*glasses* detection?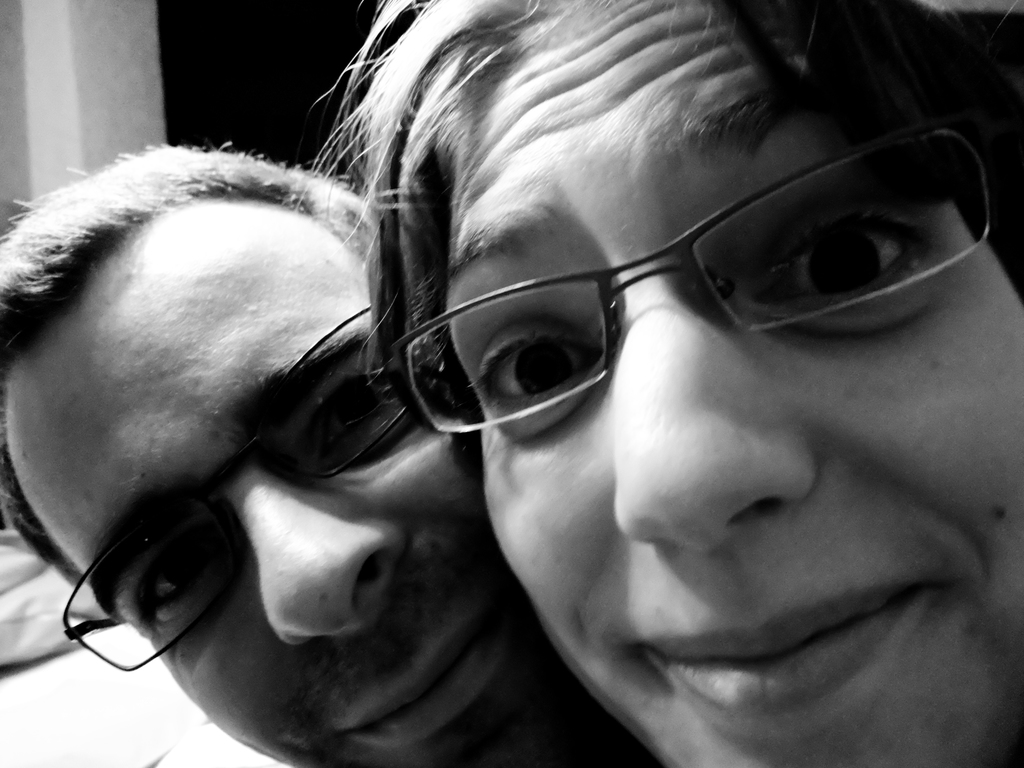
l=380, t=156, r=973, b=427
